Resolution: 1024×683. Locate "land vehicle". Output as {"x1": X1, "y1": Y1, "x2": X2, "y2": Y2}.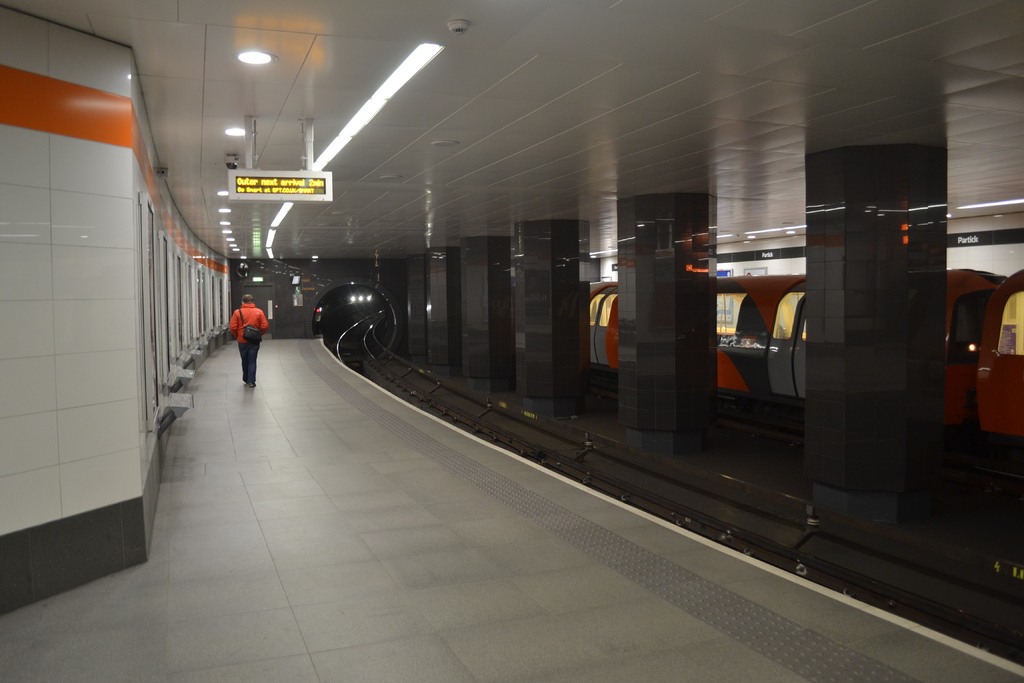
{"x1": 588, "y1": 267, "x2": 1023, "y2": 486}.
